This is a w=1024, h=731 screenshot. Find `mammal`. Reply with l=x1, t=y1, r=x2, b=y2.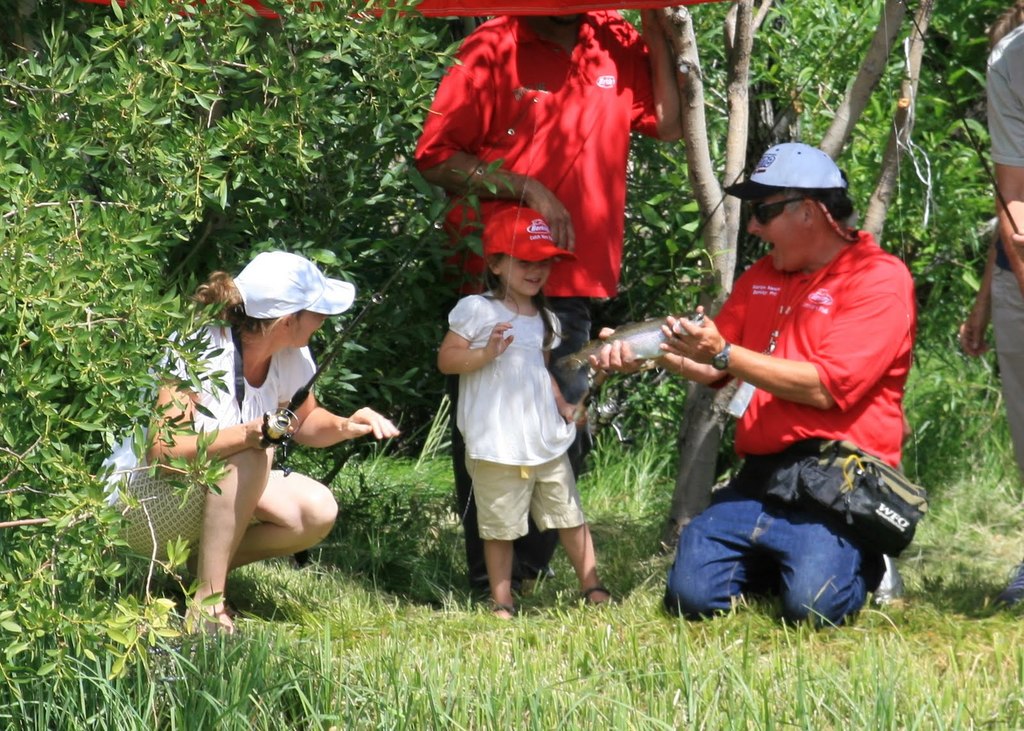
l=416, t=0, r=681, b=597.
